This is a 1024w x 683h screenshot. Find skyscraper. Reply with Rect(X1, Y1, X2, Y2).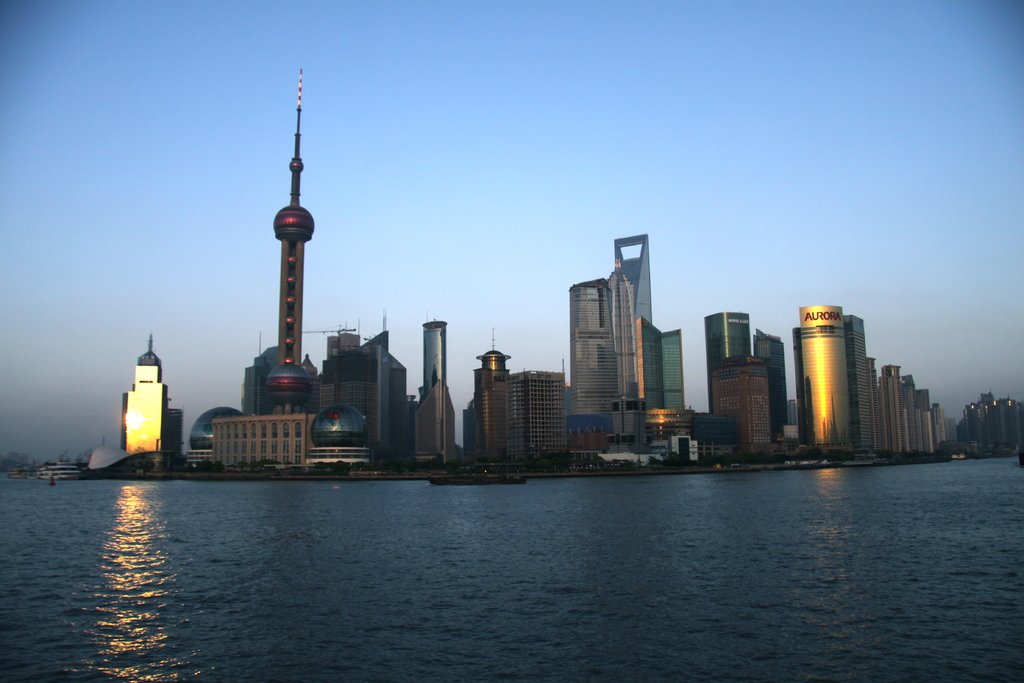
Rect(634, 320, 686, 409).
